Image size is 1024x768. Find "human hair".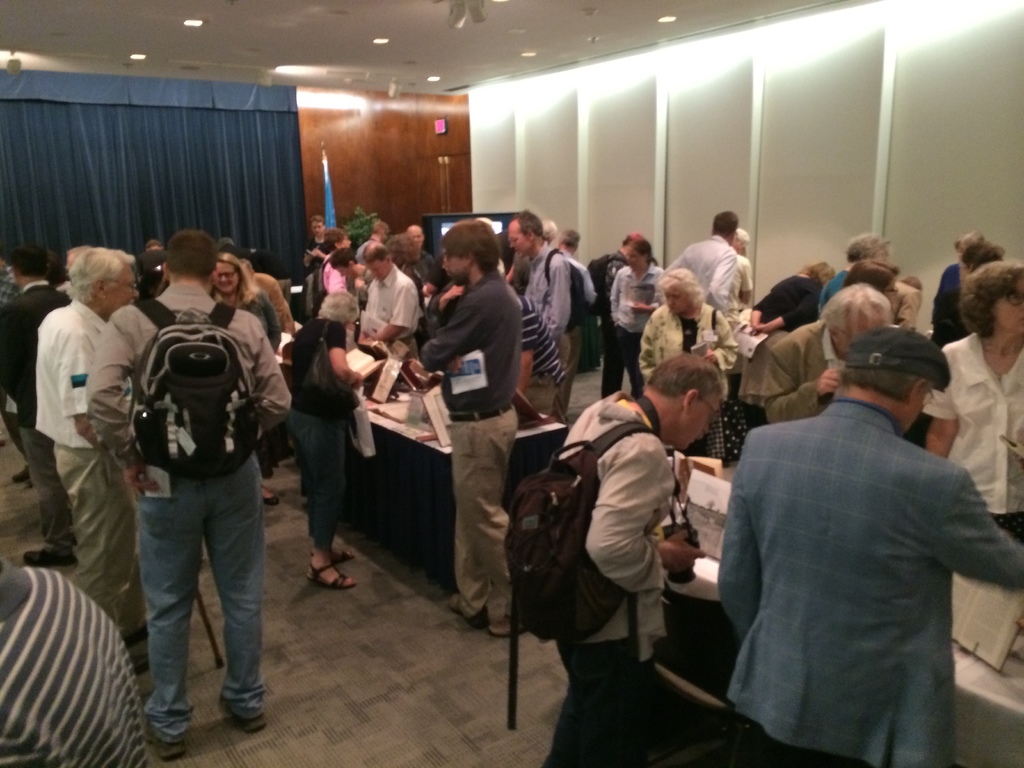
Rect(442, 218, 504, 278).
